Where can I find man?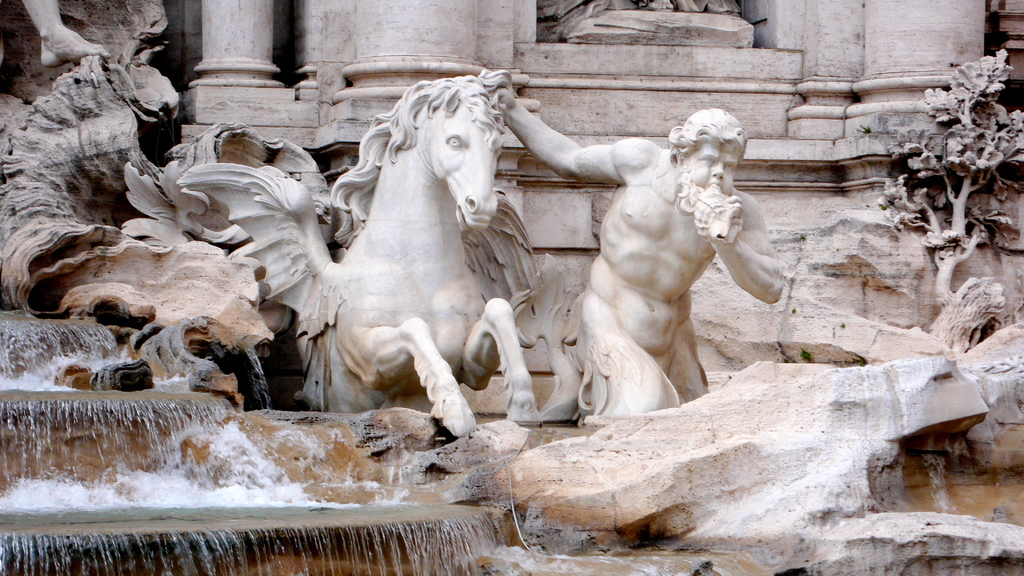
You can find it at (x1=538, y1=99, x2=771, y2=422).
